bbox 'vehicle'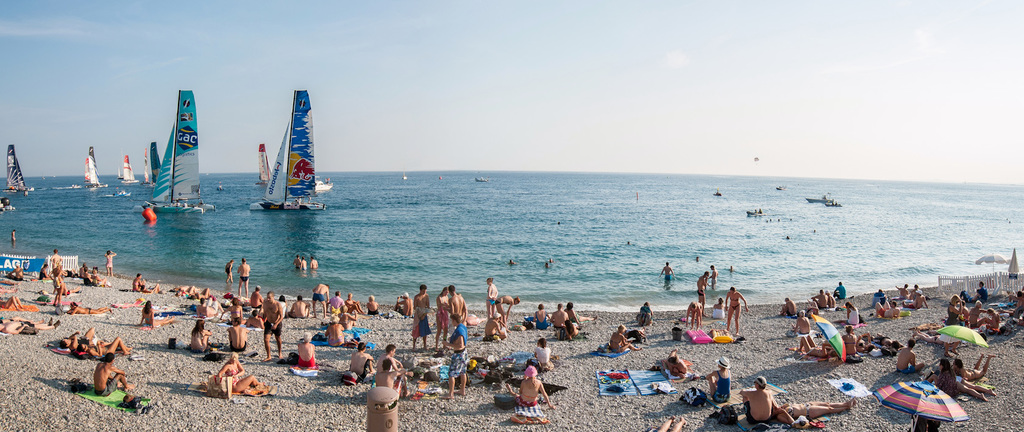
select_region(255, 143, 273, 189)
